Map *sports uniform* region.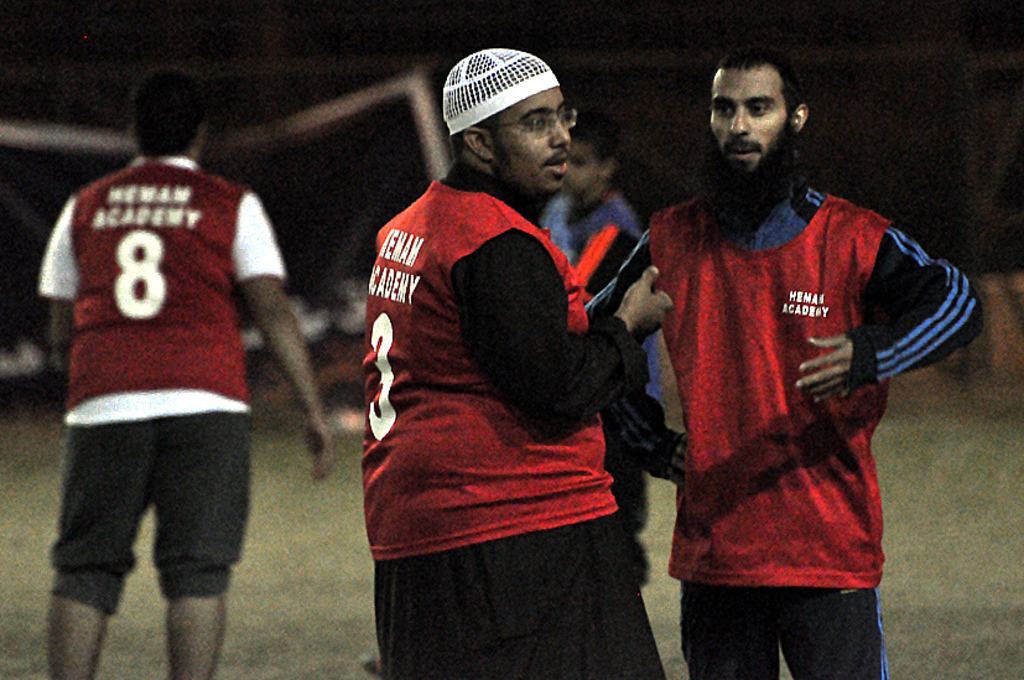
Mapped to {"x1": 36, "y1": 150, "x2": 298, "y2": 427}.
